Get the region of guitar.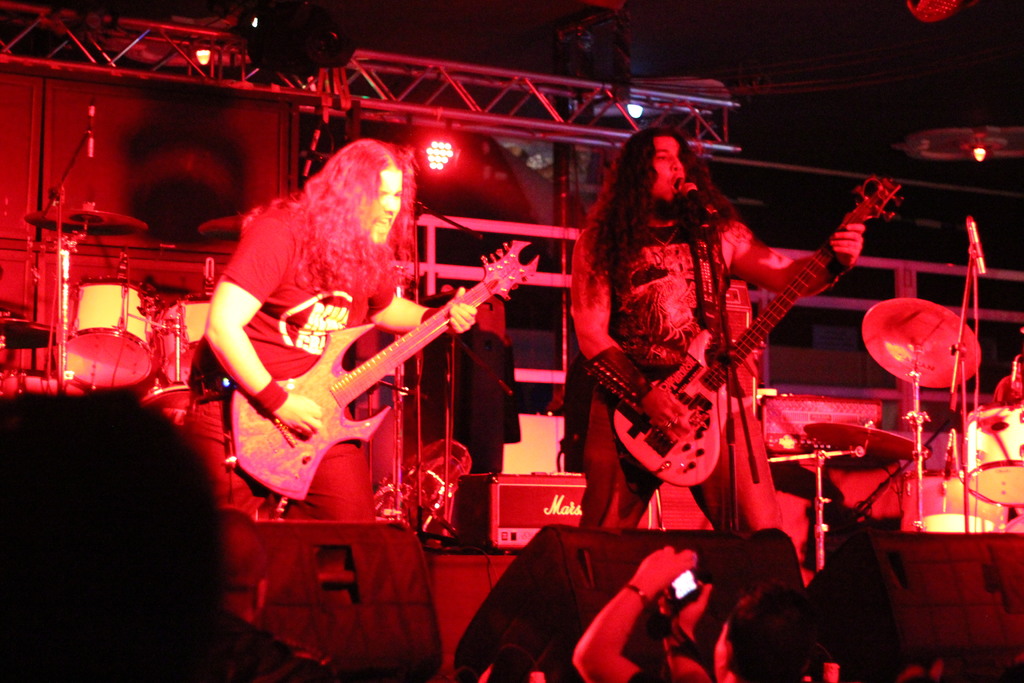
(left=596, top=172, right=904, bottom=495).
